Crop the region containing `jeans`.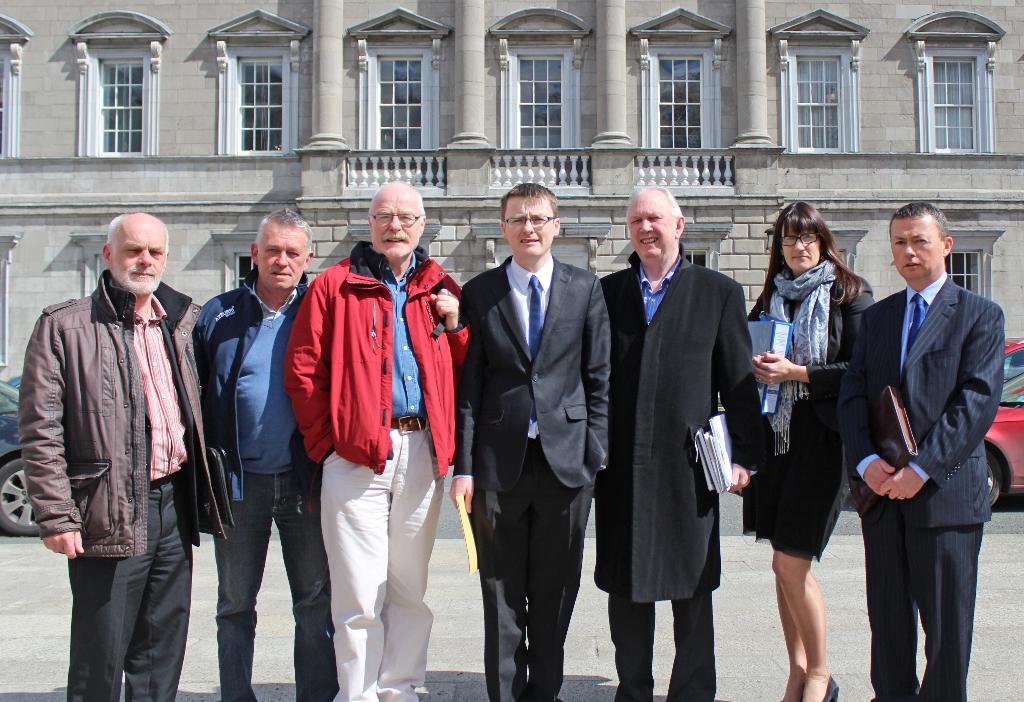
Crop region: <region>191, 474, 326, 694</region>.
